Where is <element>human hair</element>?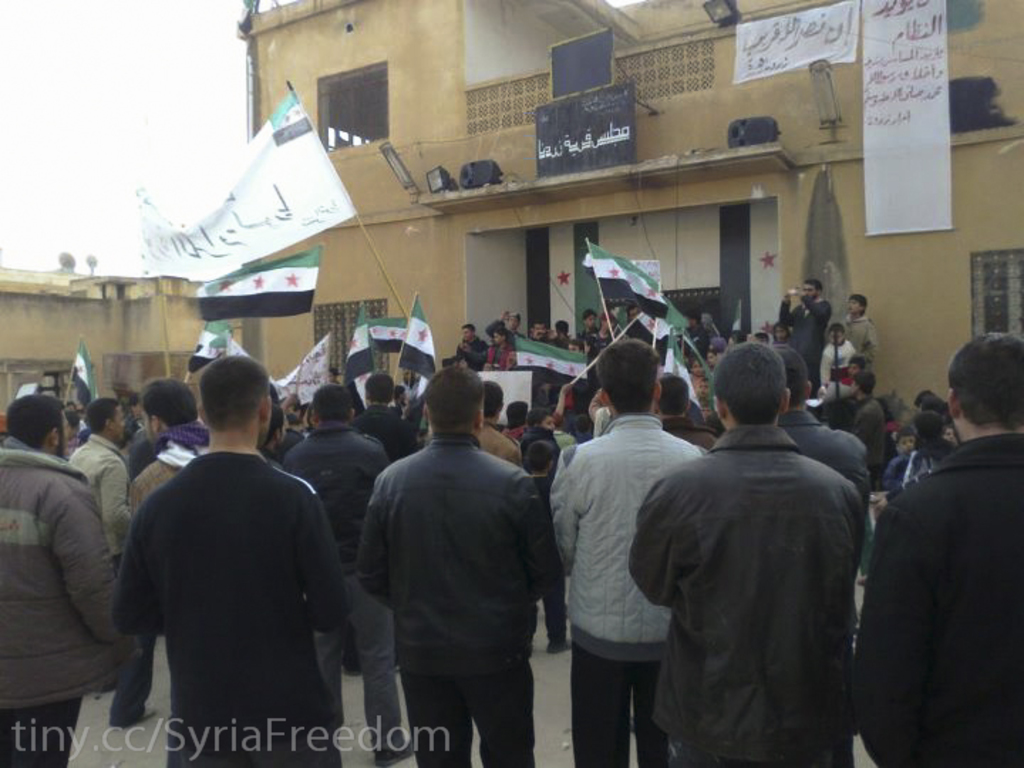
Rect(138, 381, 196, 430).
